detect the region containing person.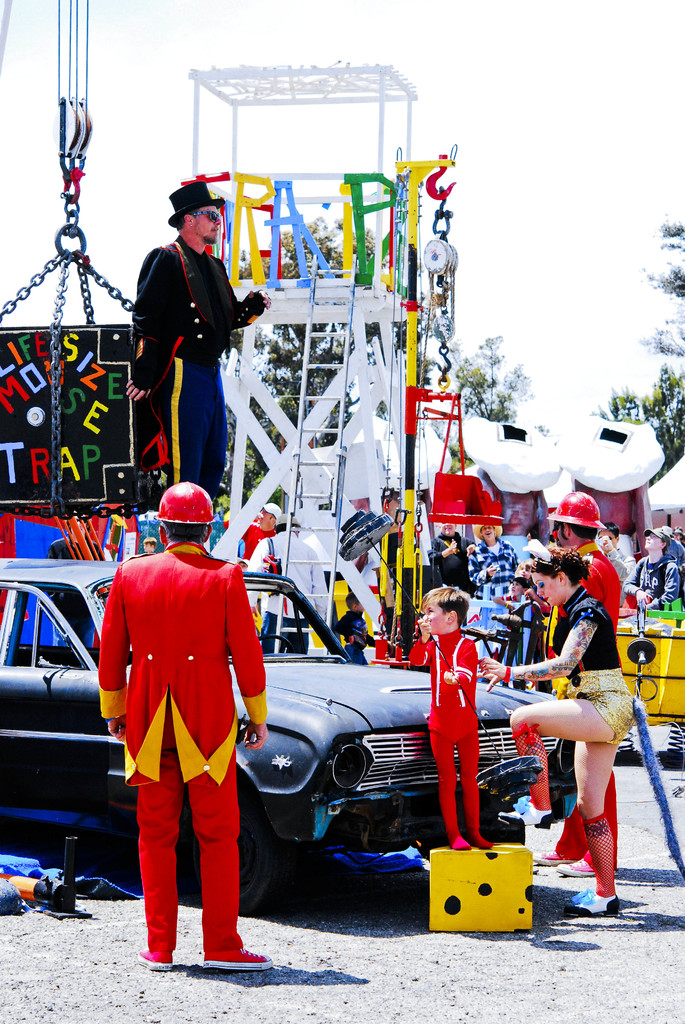
(143,536,157,552).
